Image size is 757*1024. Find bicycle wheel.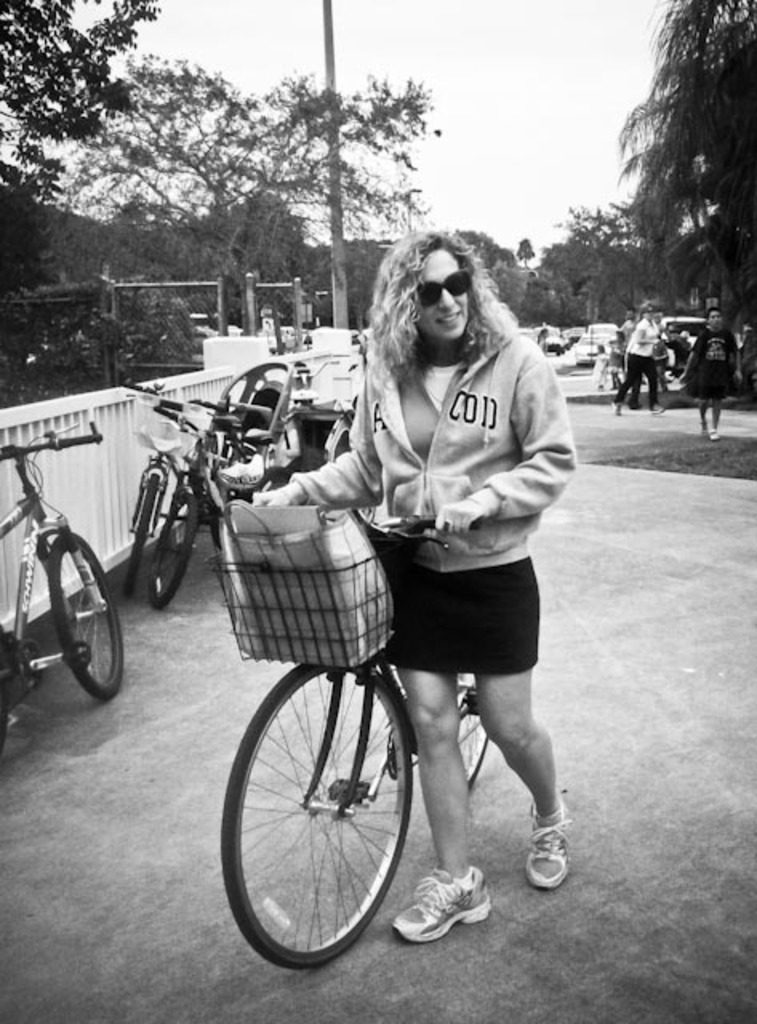
select_region(120, 466, 162, 597).
